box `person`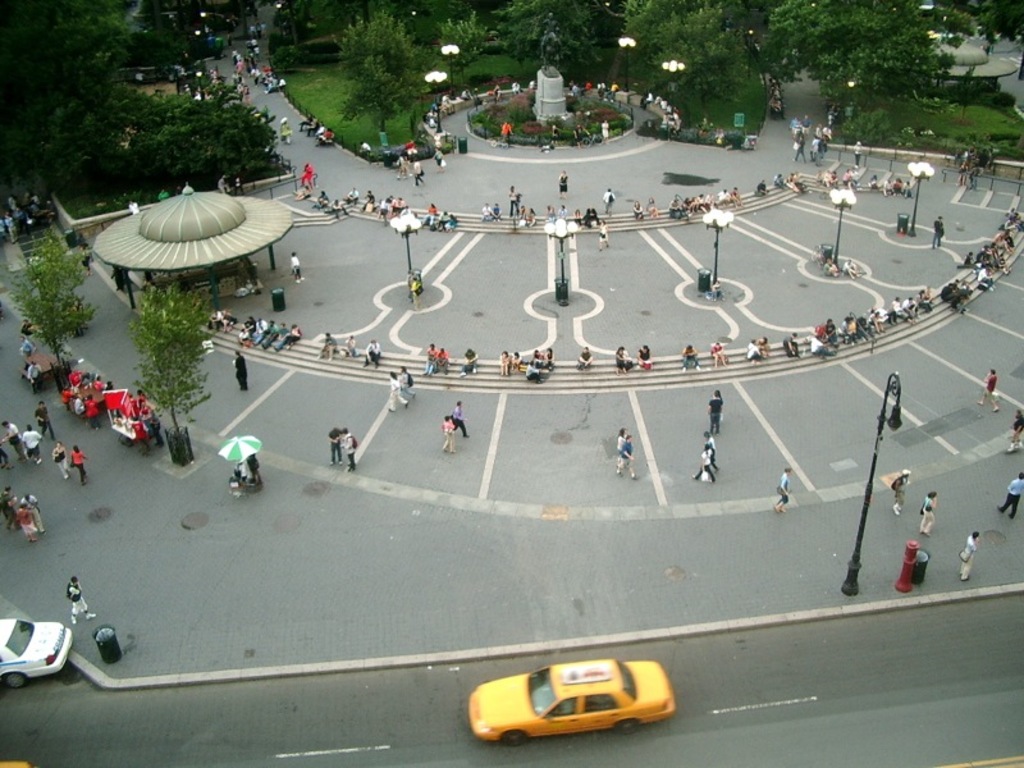
box=[596, 182, 618, 218]
